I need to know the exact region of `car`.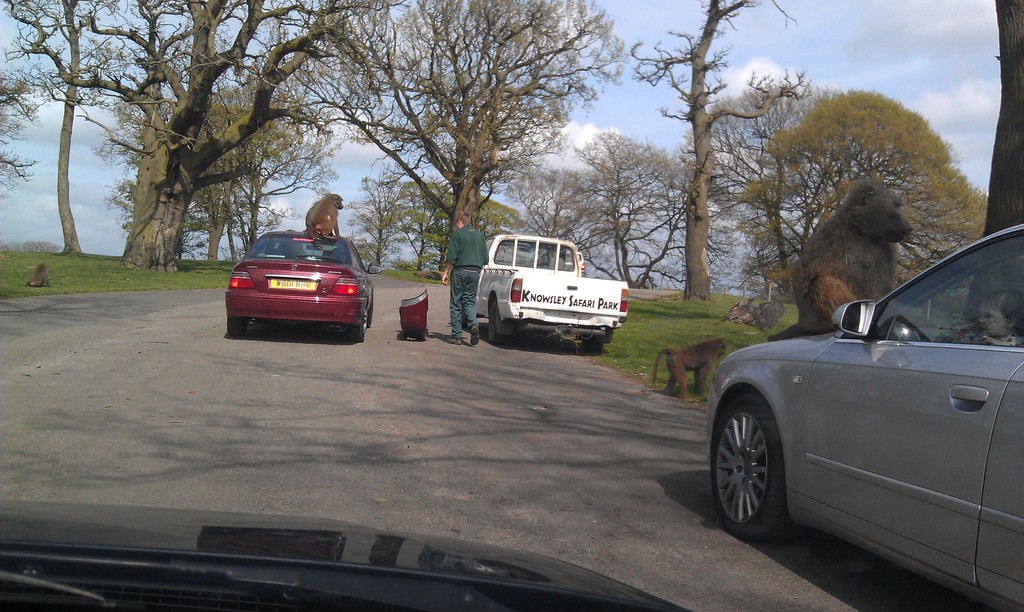
Region: 223,227,383,338.
